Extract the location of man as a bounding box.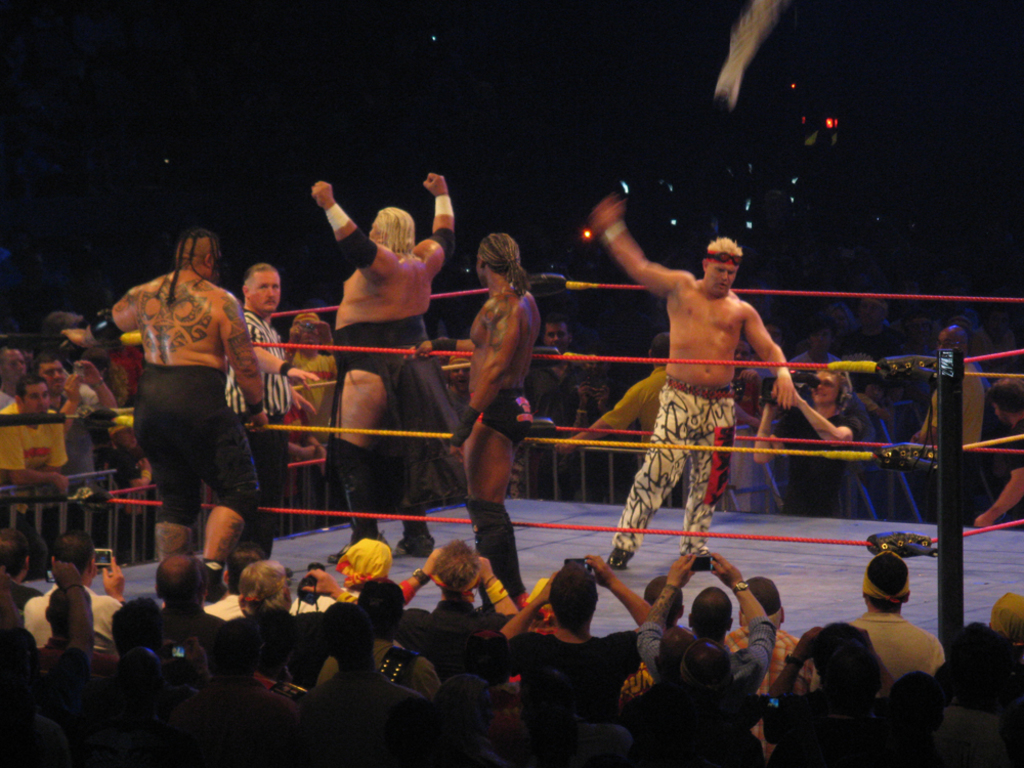
region(415, 230, 546, 614).
